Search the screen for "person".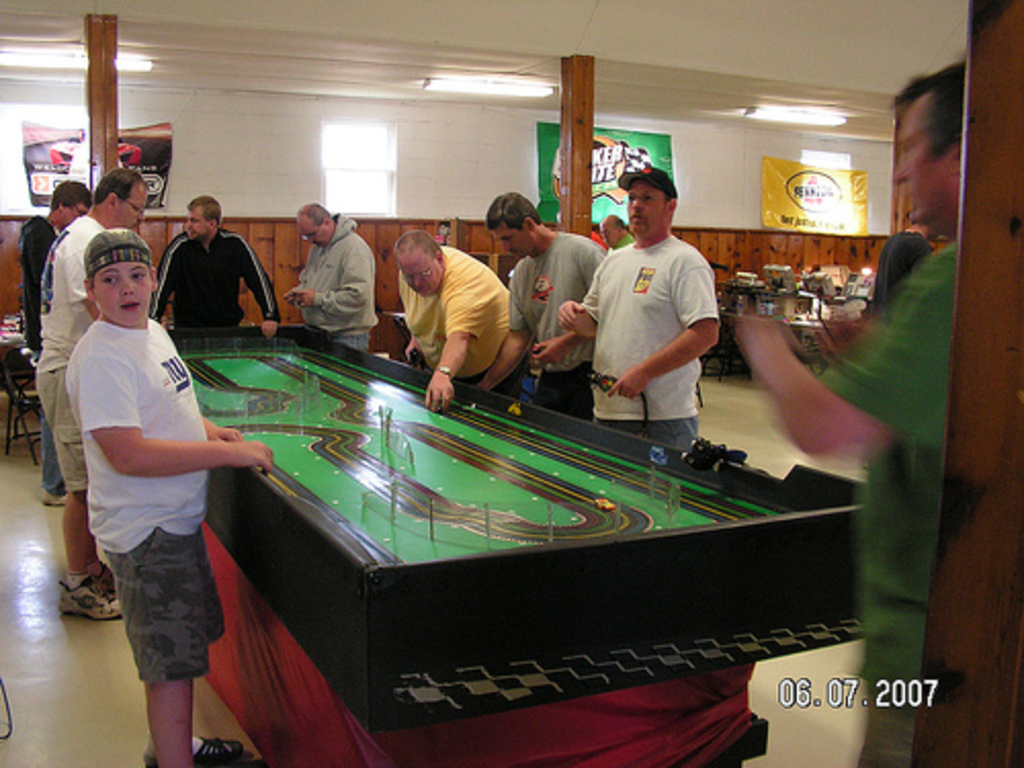
Found at [395,225,508,410].
